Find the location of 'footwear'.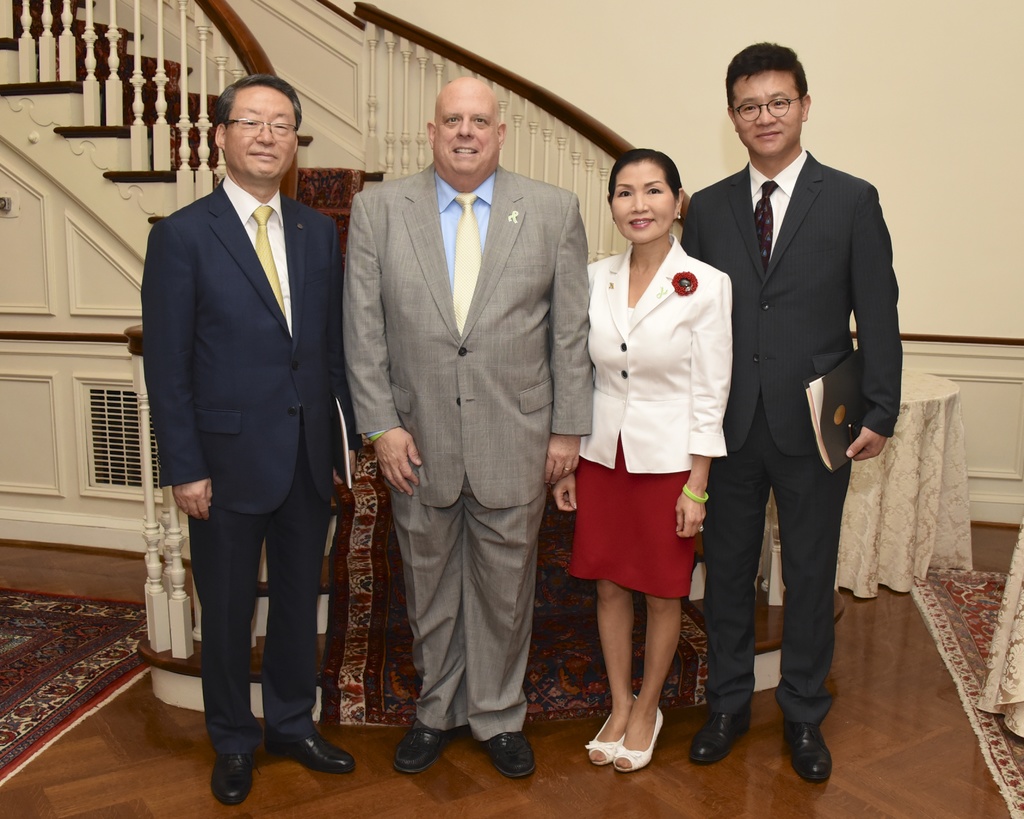
Location: left=585, top=687, right=653, bottom=768.
